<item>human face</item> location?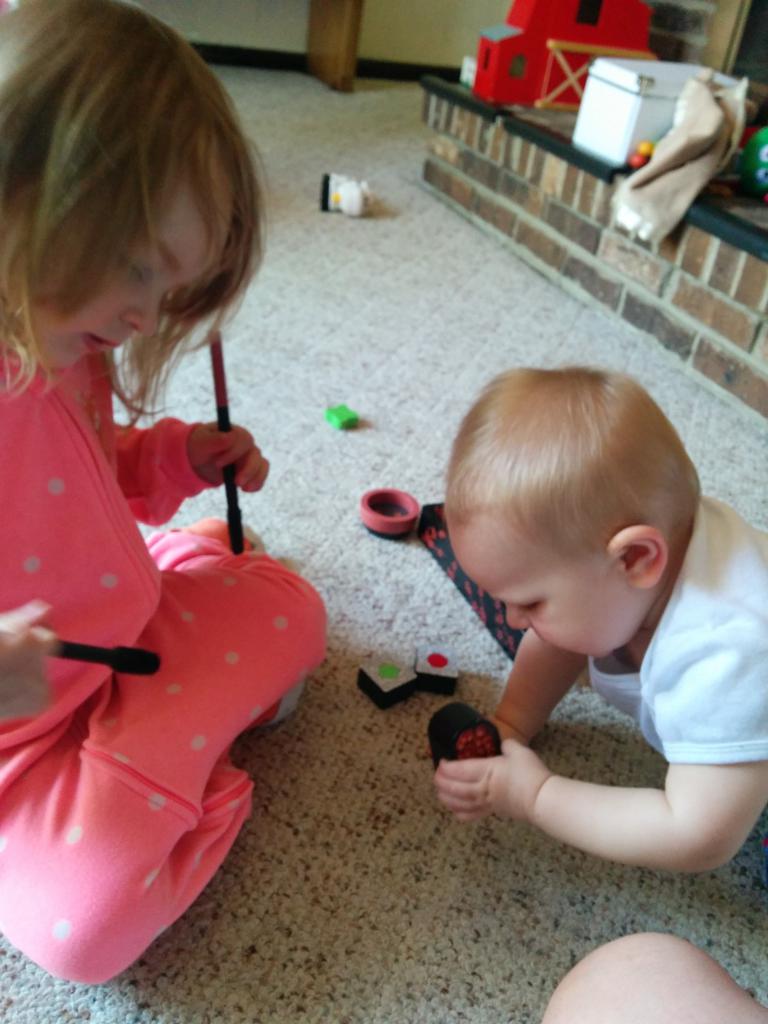
14:166:243:371
